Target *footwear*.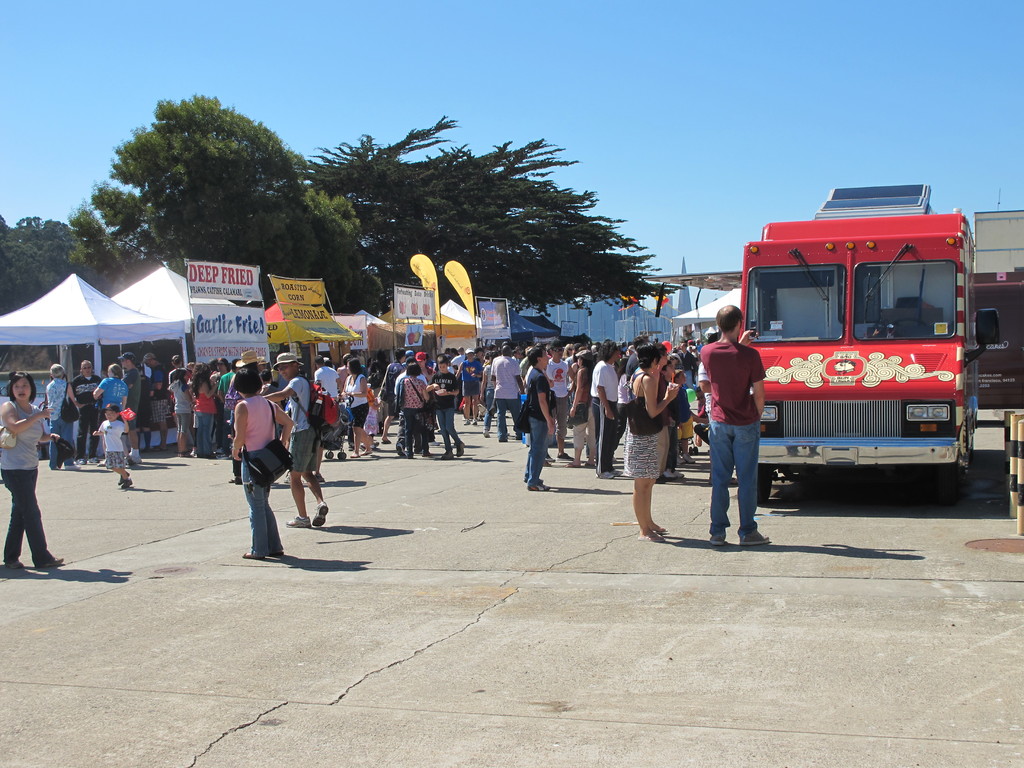
Target region: bbox(35, 554, 65, 568).
